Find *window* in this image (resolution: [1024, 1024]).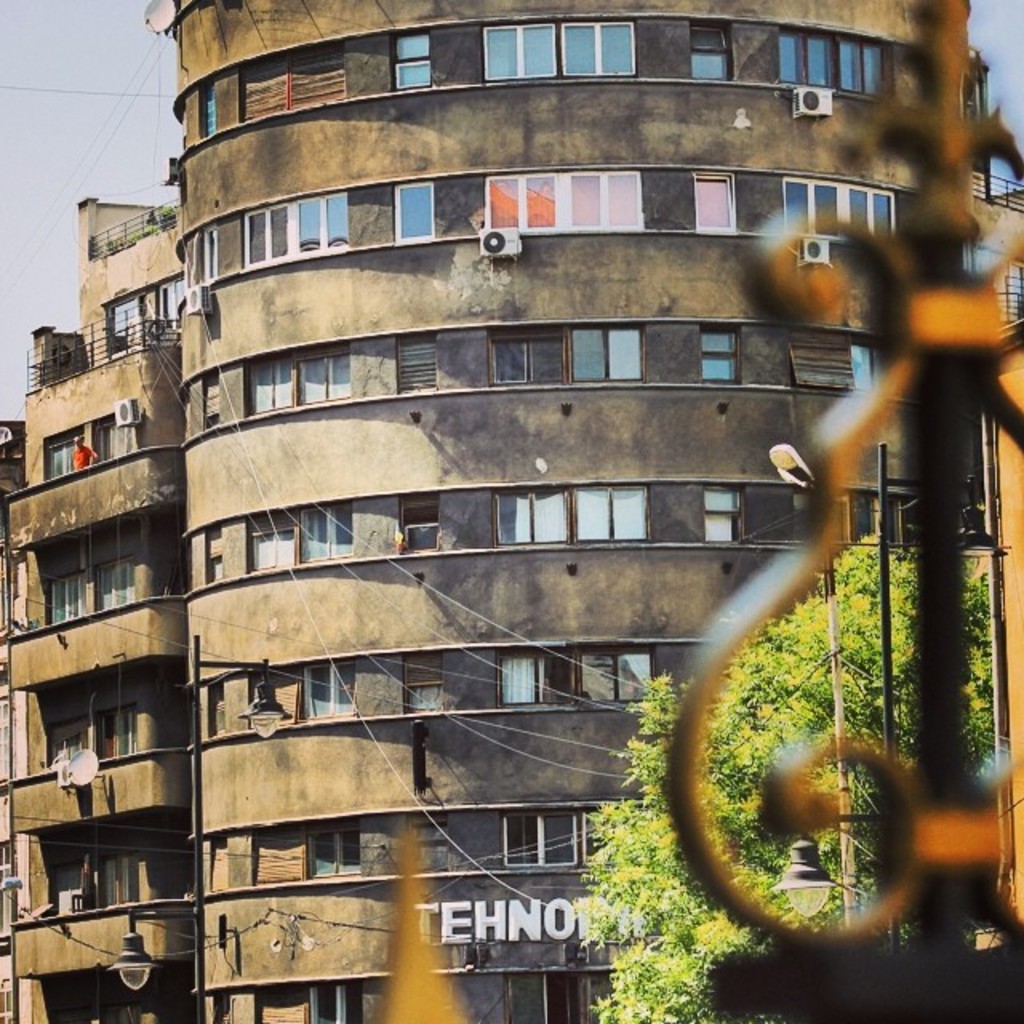
246, 46, 349, 115.
